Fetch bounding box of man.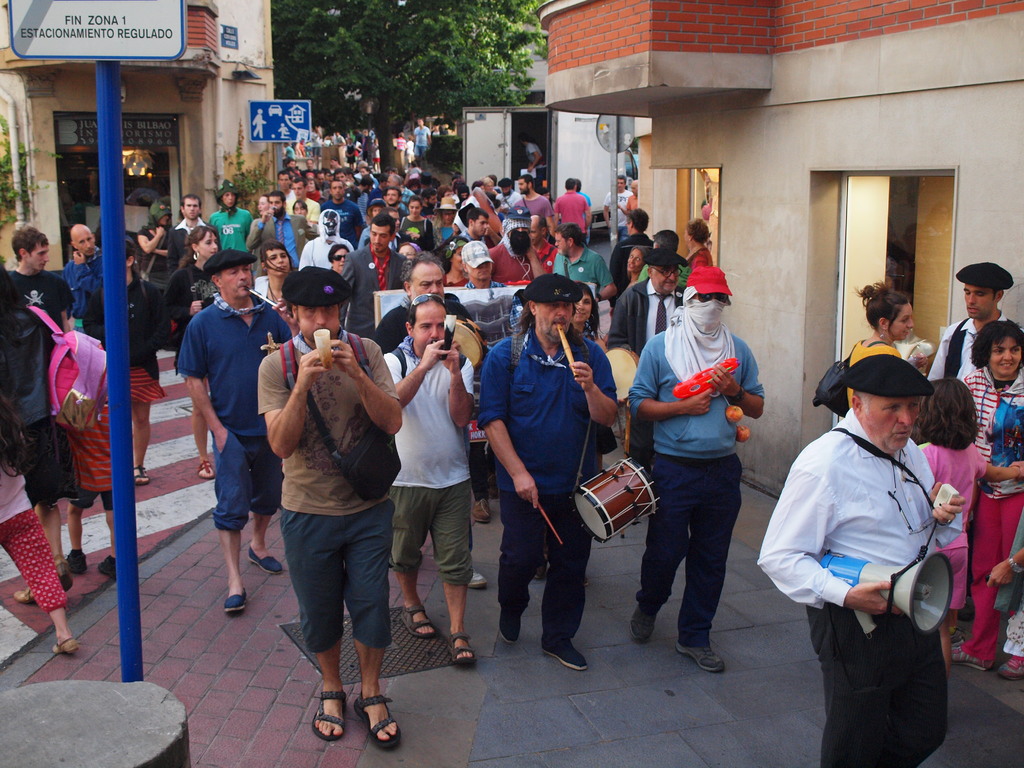
Bbox: bbox=[477, 273, 618, 669].
